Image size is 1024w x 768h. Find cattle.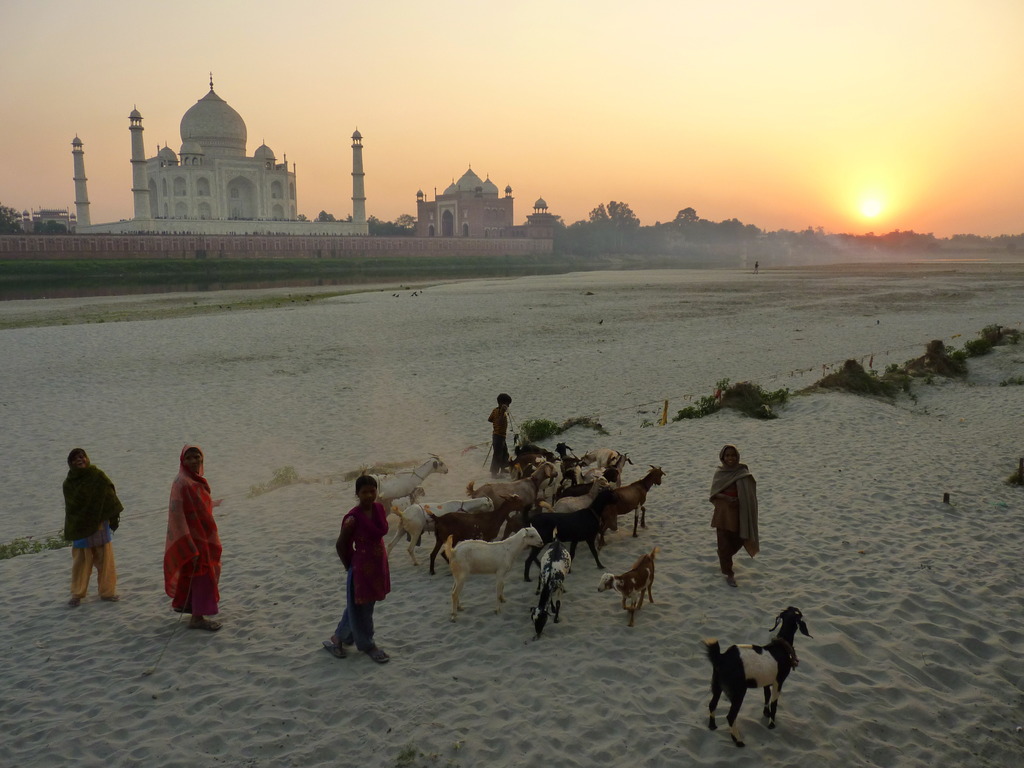
l=610, t=463, r=668, b=536.
